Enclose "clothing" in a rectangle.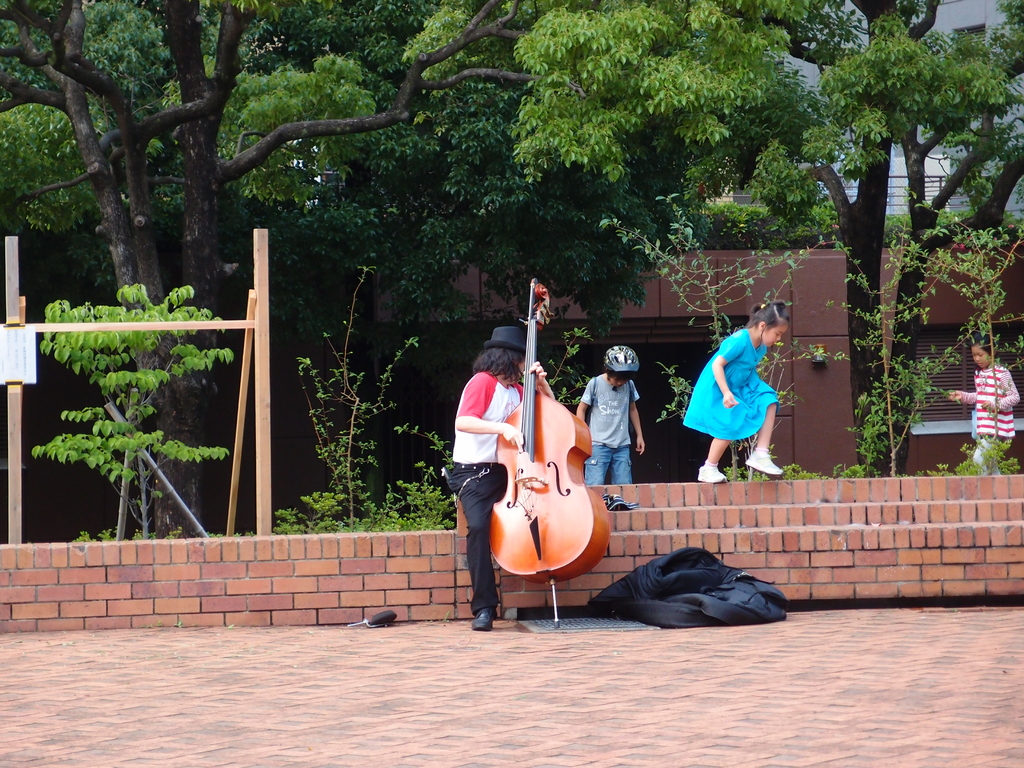
x1=581, y1=375, x2=643, y2=482.
